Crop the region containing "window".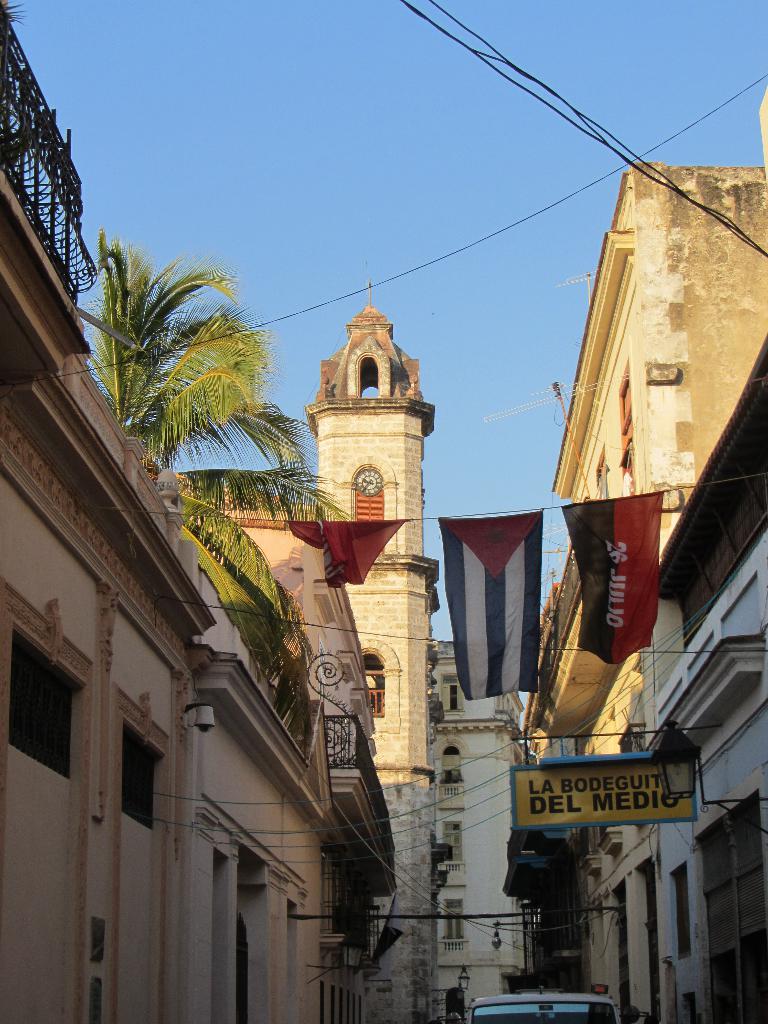
Crop region: <bbox>443, 742, 465, 809</bbox>.
